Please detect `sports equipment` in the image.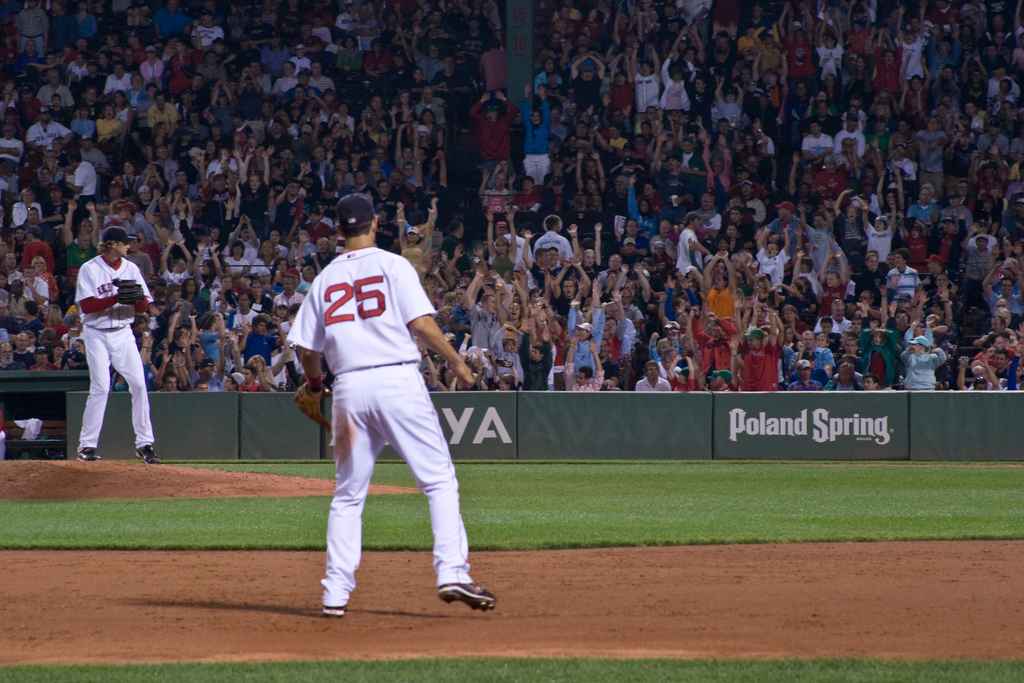
box(294, 379, 331, 431).
